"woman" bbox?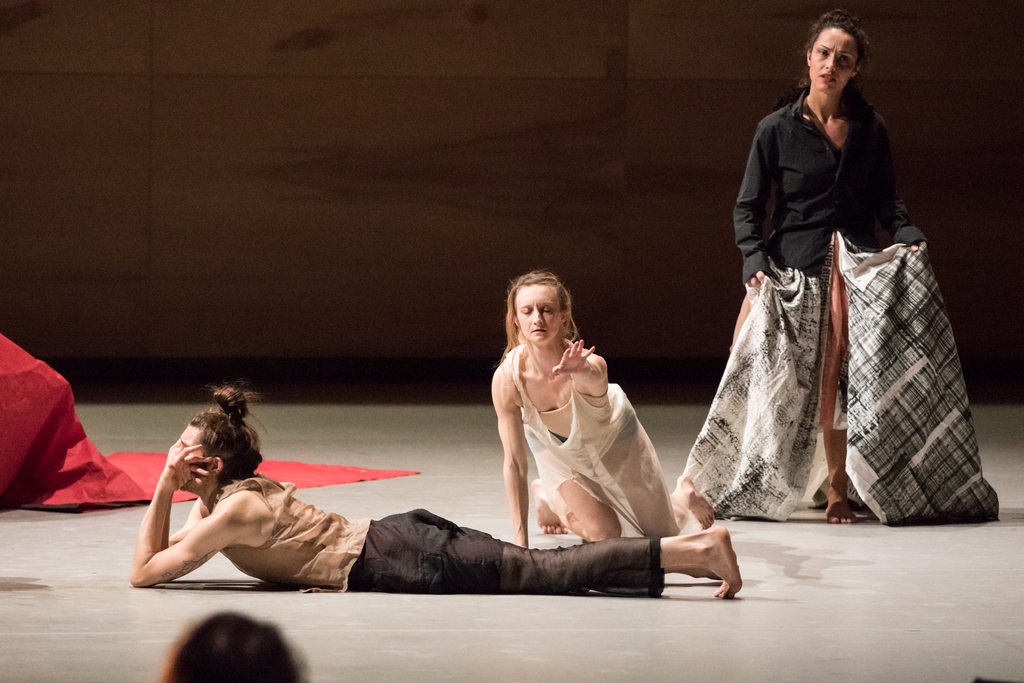
BBox(506, 262, 717, 551)
